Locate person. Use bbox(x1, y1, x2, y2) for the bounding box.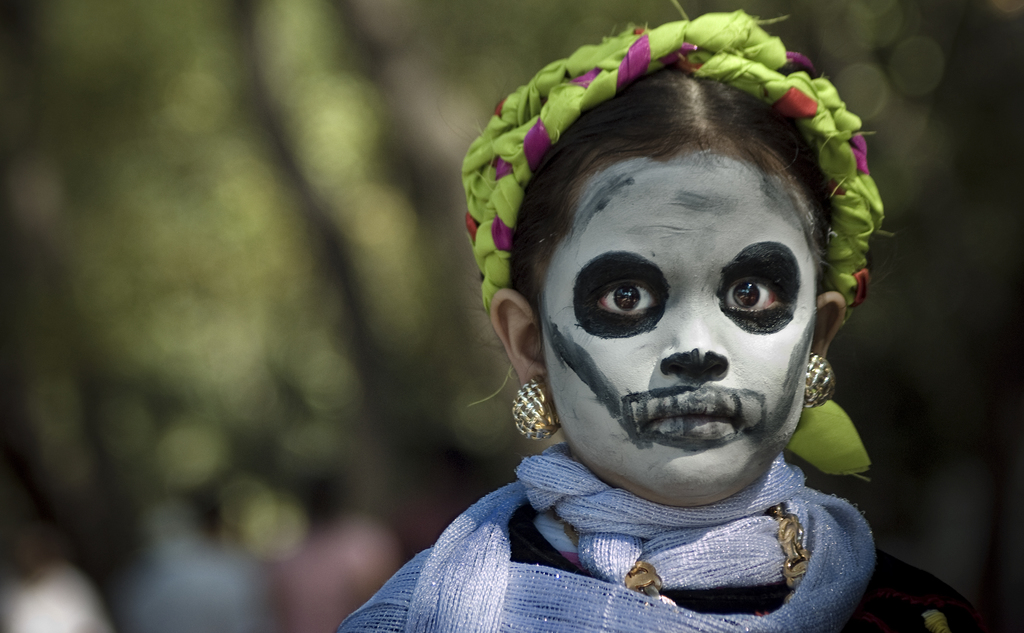
bbox(403, 19, 906, 632).
